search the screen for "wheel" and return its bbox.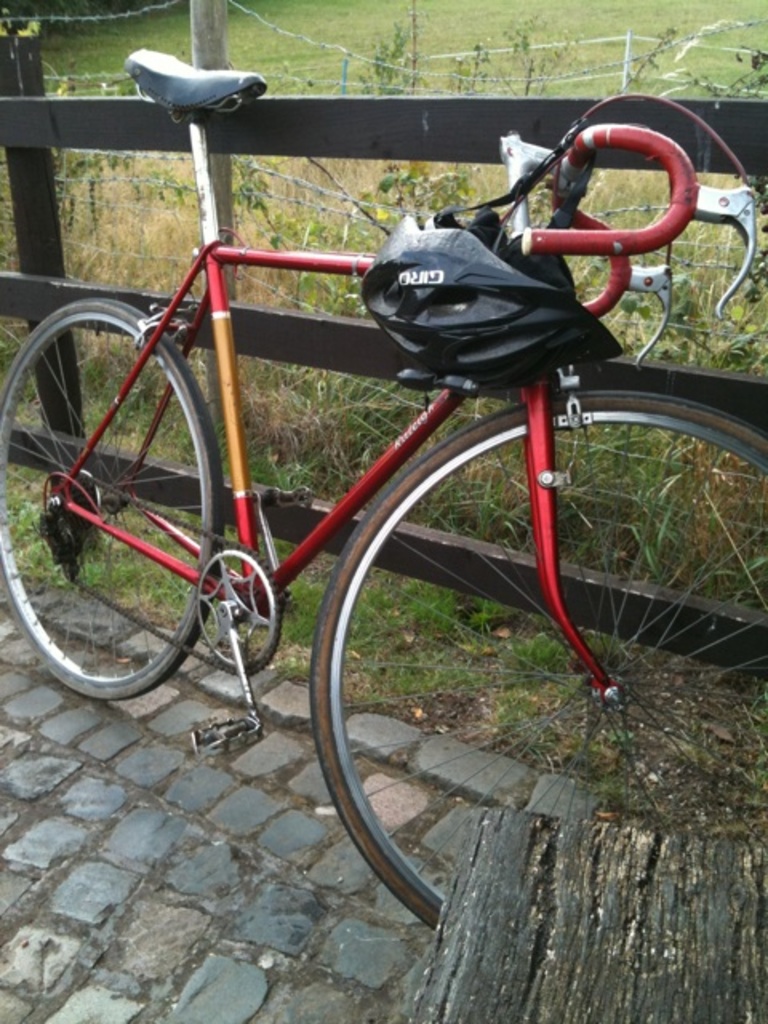
Found: [left=13, top=277, right=242, bottom=707].
